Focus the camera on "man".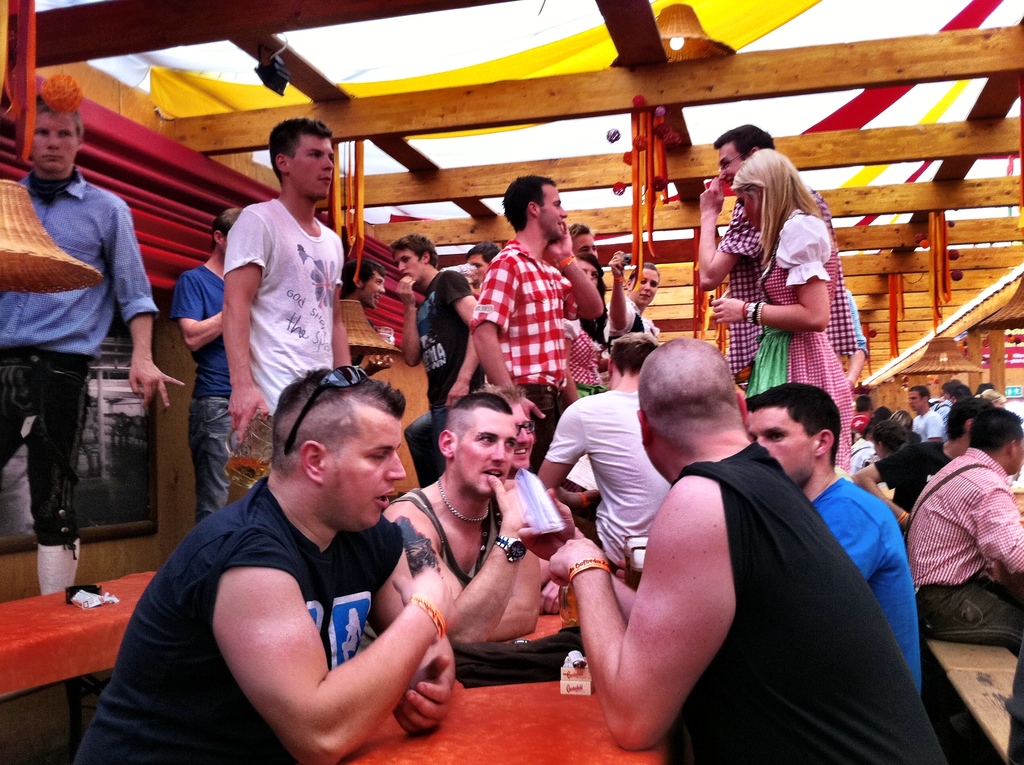
Focus region: 747:383:922:701.
